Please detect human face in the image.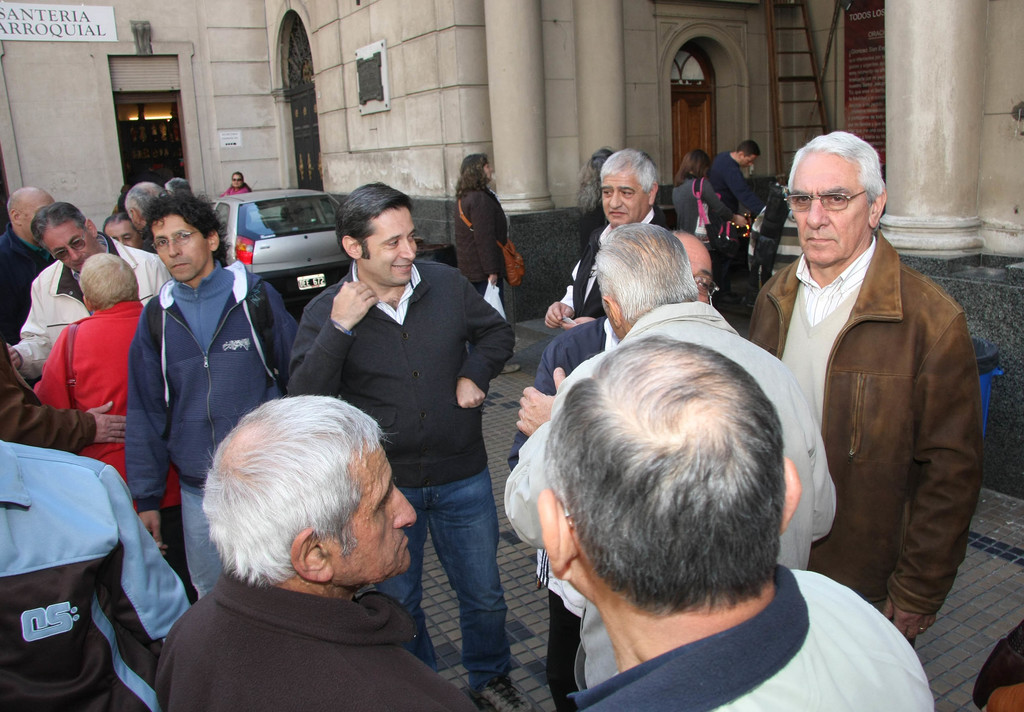
<box>149,214,204,283</box>.
